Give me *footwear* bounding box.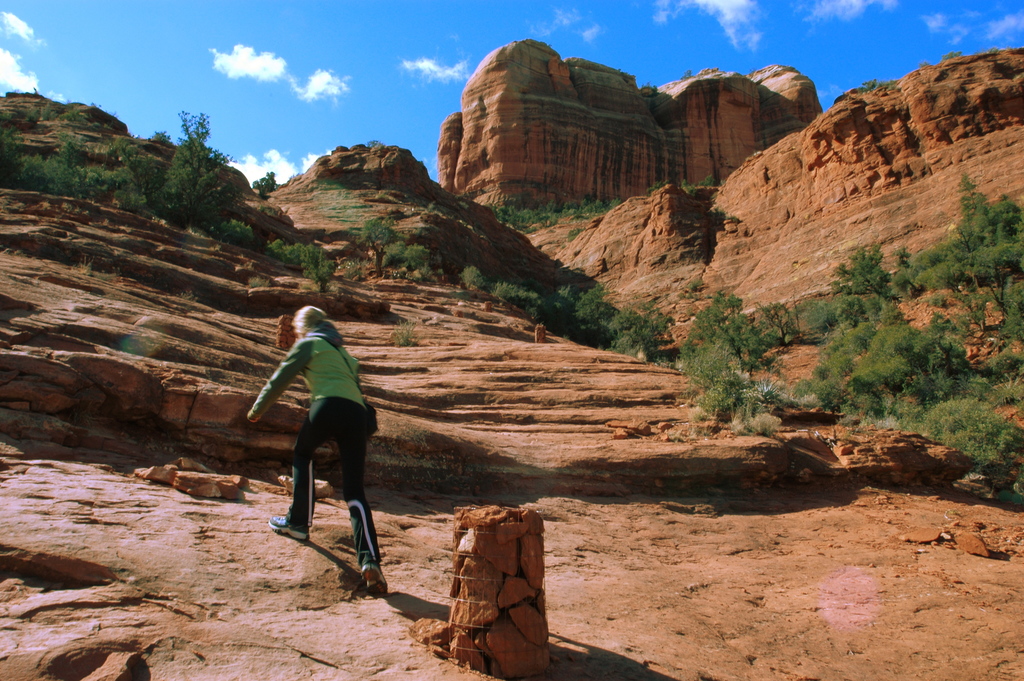
{"x1": 267, "y1": 515, "x2": 309, "y2": 540}.
